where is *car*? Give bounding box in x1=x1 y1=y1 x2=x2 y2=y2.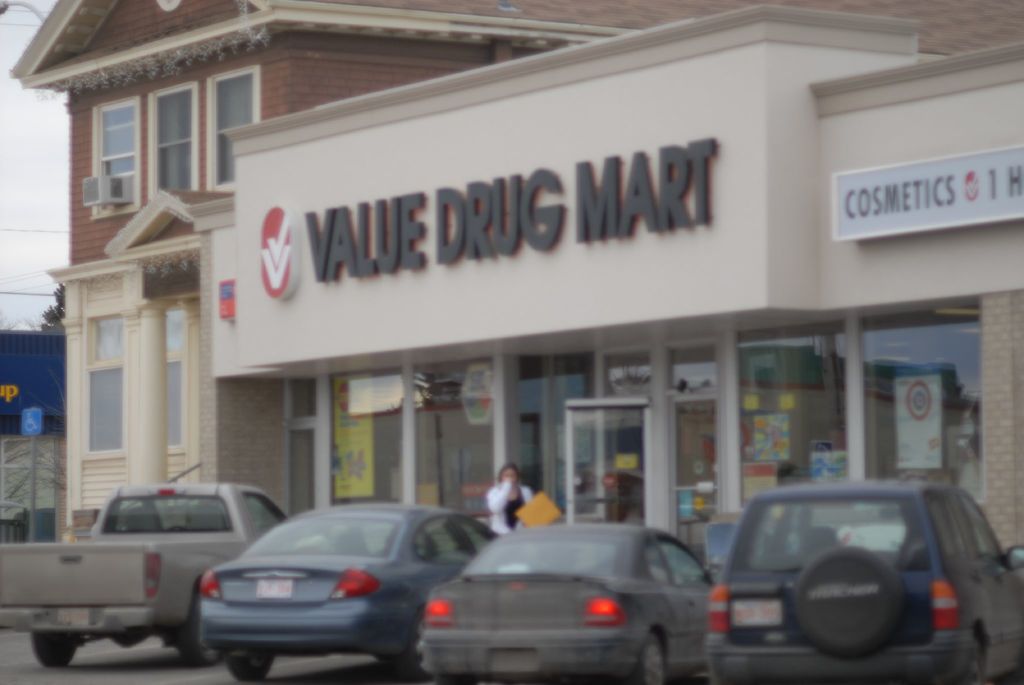
x1=195 y1=501 x2=492 y2=684.
